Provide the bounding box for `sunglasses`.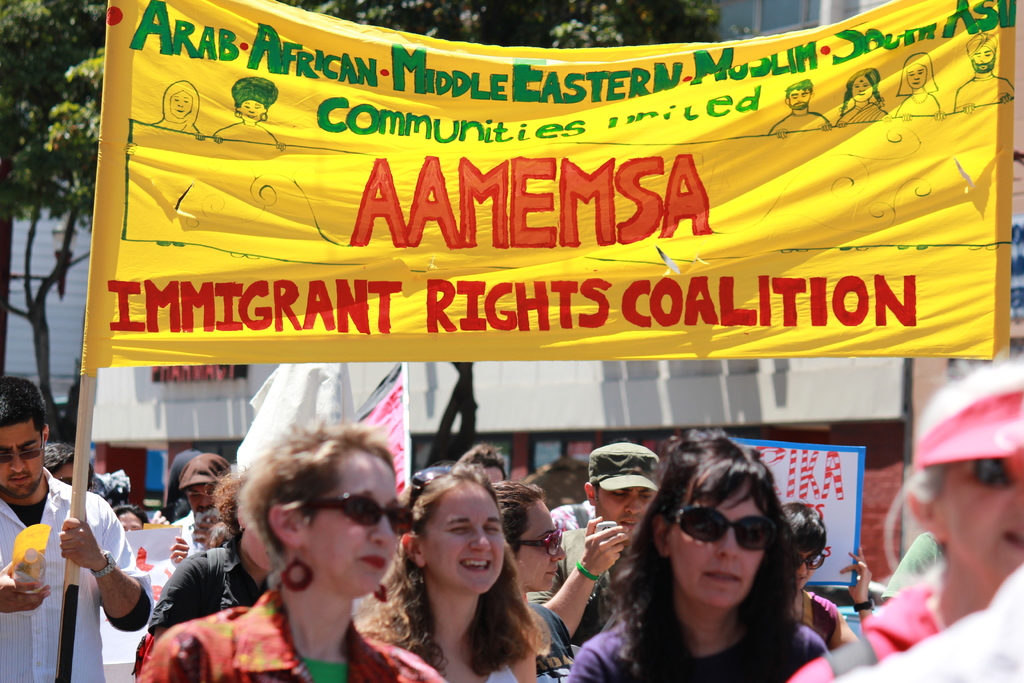
0/431/43/466.
